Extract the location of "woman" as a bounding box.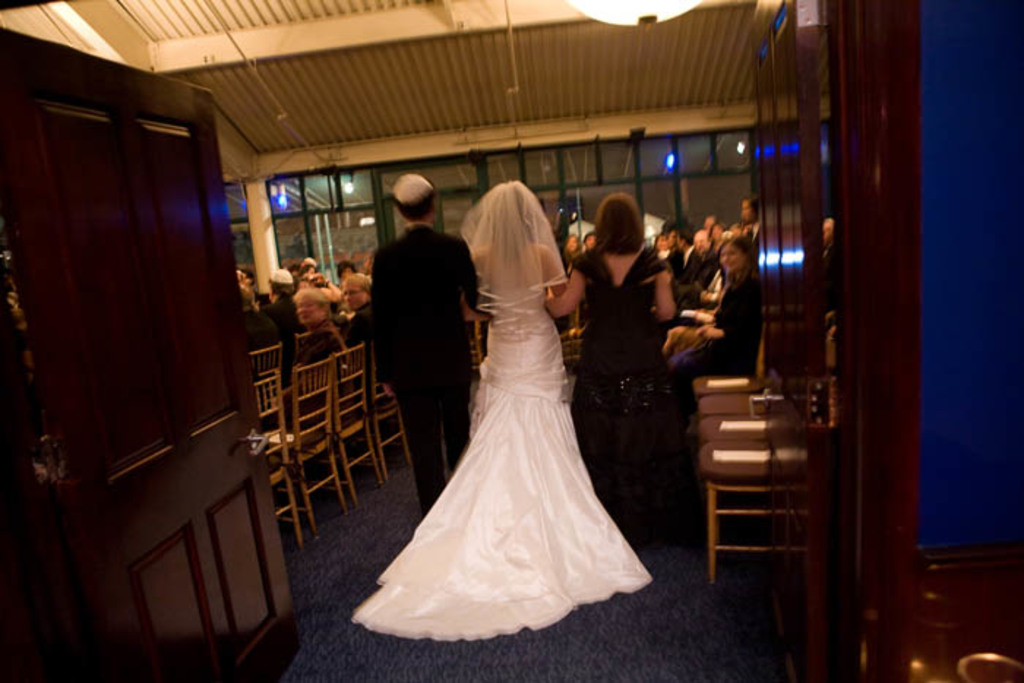
[667,231,775,417].
